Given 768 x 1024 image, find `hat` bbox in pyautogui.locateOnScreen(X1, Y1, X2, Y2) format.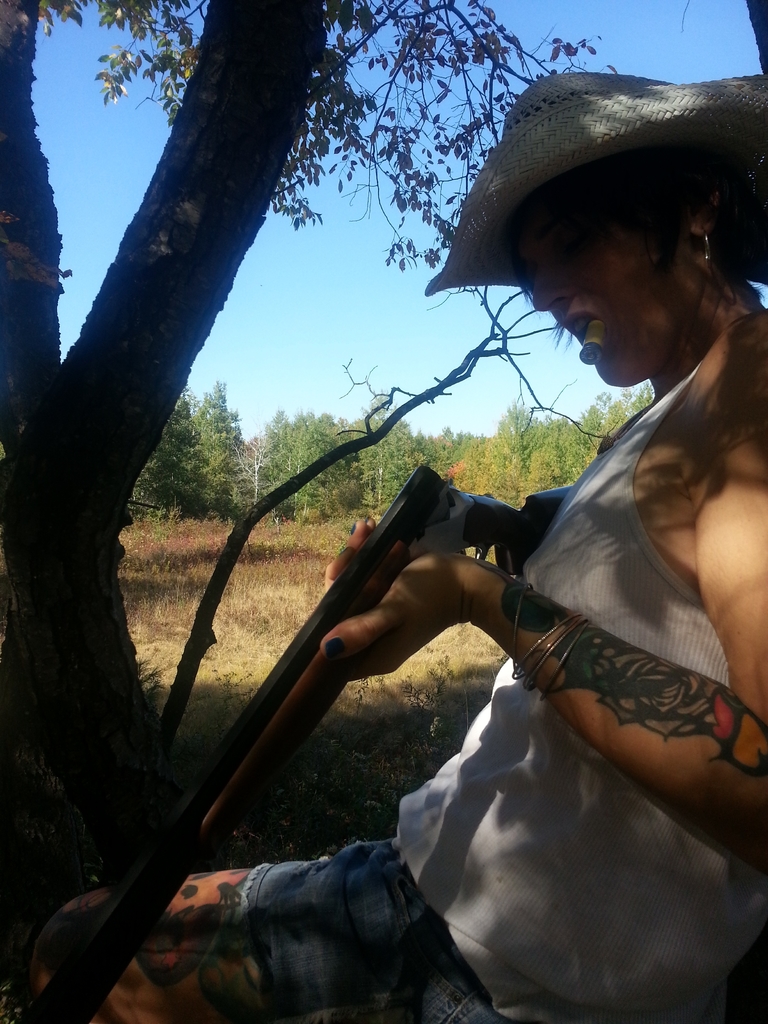
pyautogui.locateOnScreen(422, 65, 767, 294).
